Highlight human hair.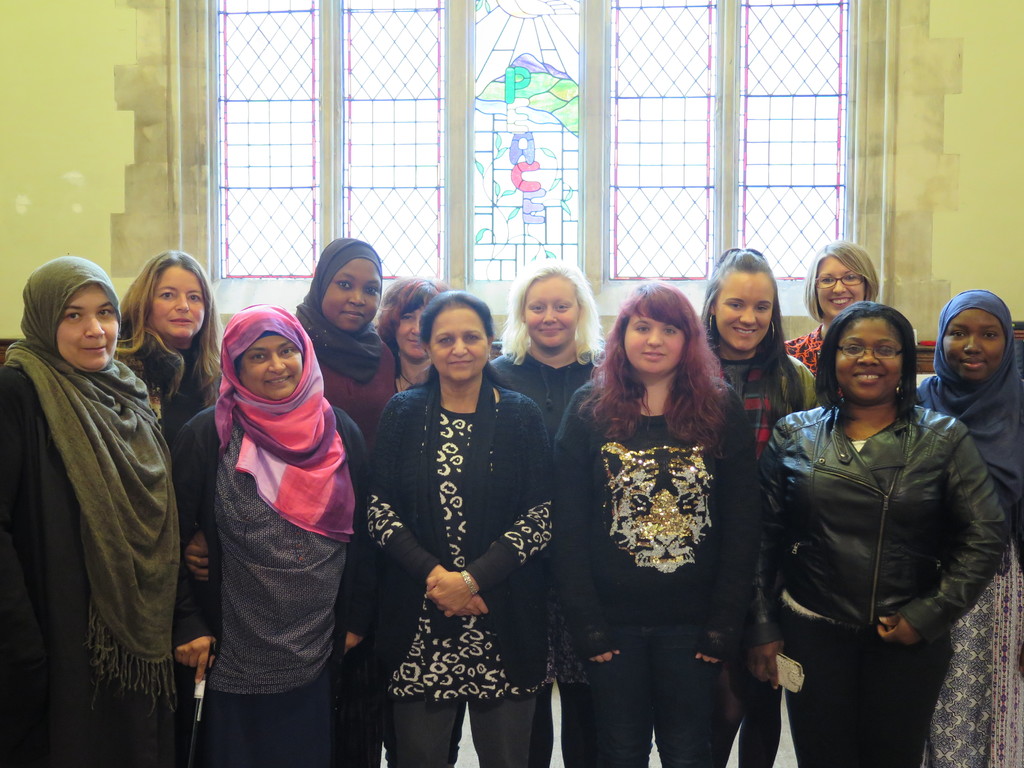
Highlighted region: [left=404, top=287, right=514, bottom=392].
